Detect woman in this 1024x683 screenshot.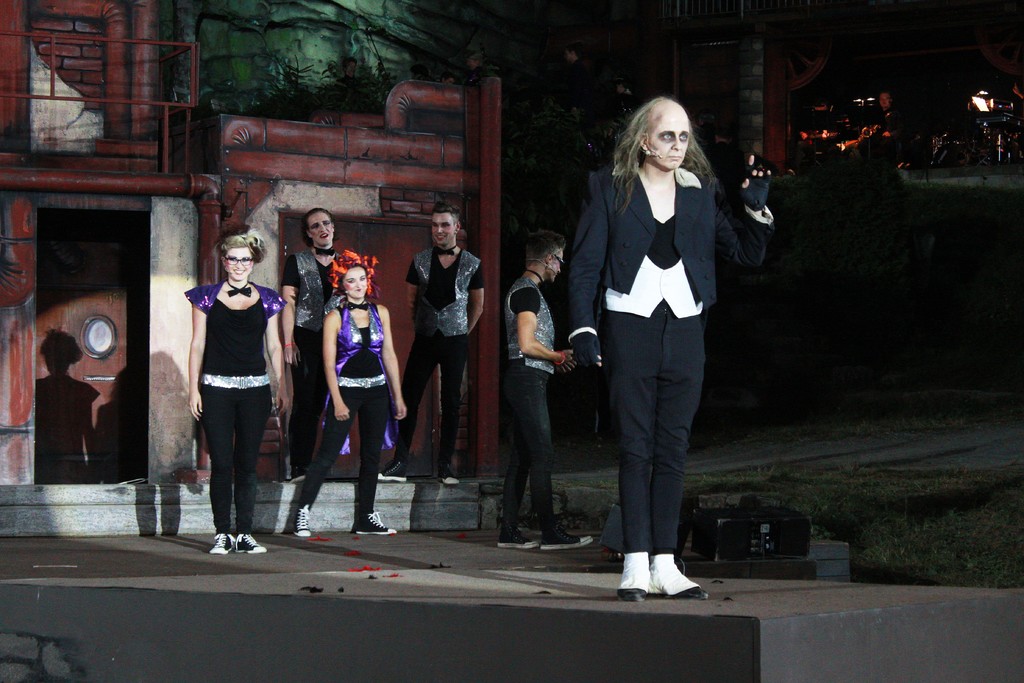
Detection: locate(182, 222, 291, 554).
